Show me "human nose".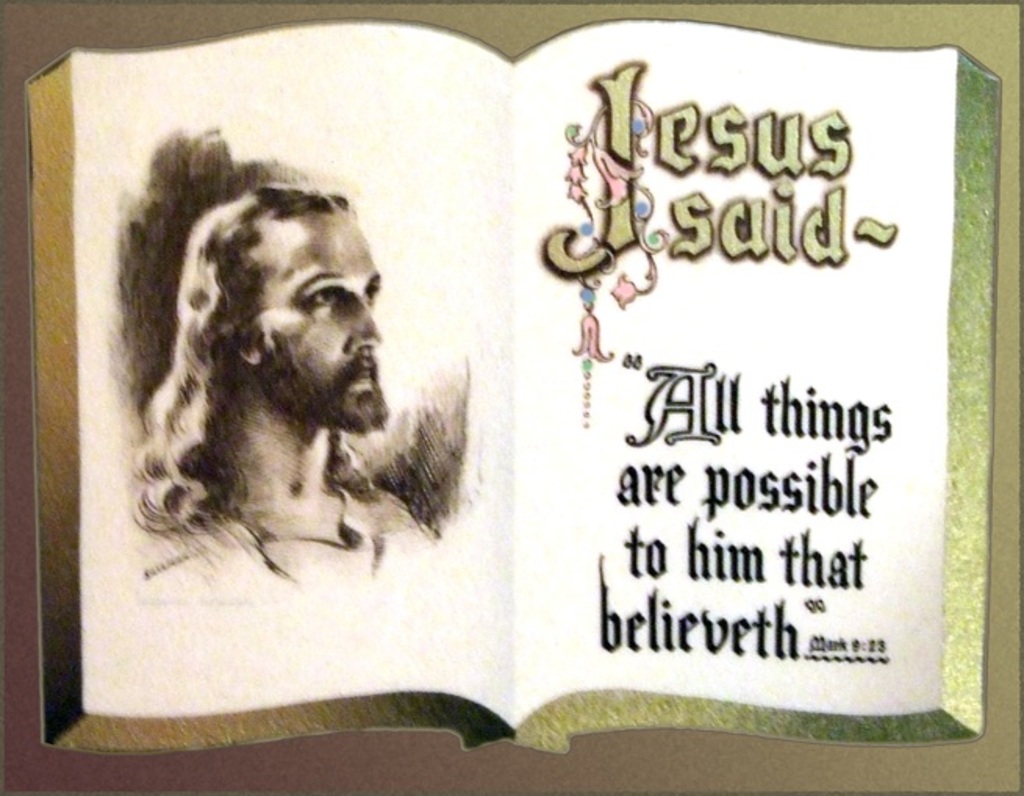
"human nose" is here: [x1=344, y1=296, x2=381, y2=353].
